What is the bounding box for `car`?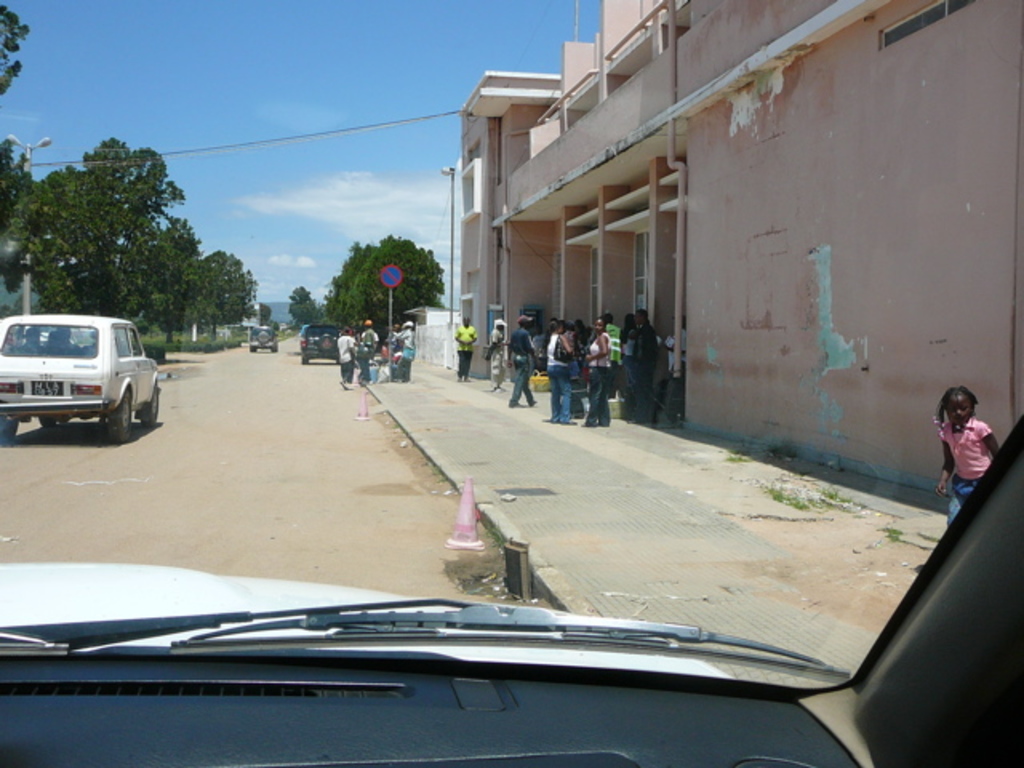
BBox(0, 315, 157, 442).
